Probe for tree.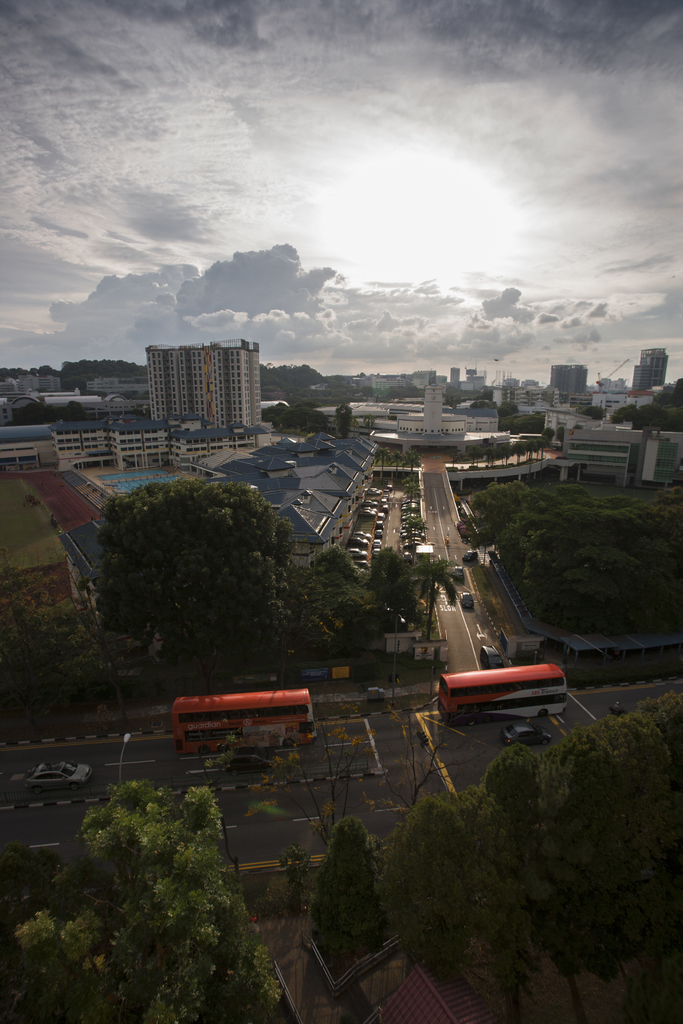
Probe result: crop(537, 436, 544, 462).
